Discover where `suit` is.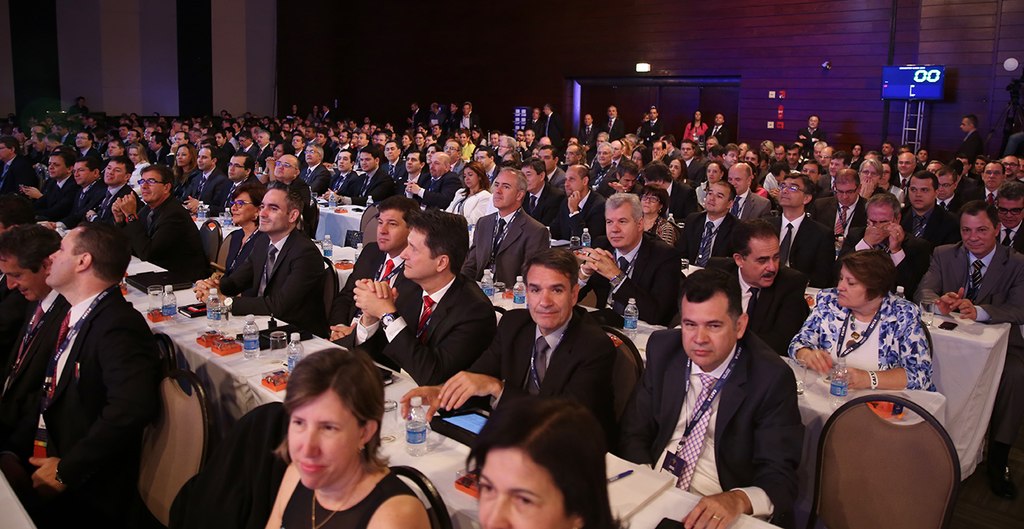
Discovered at <region>640, 297, 812, 505</region>.
